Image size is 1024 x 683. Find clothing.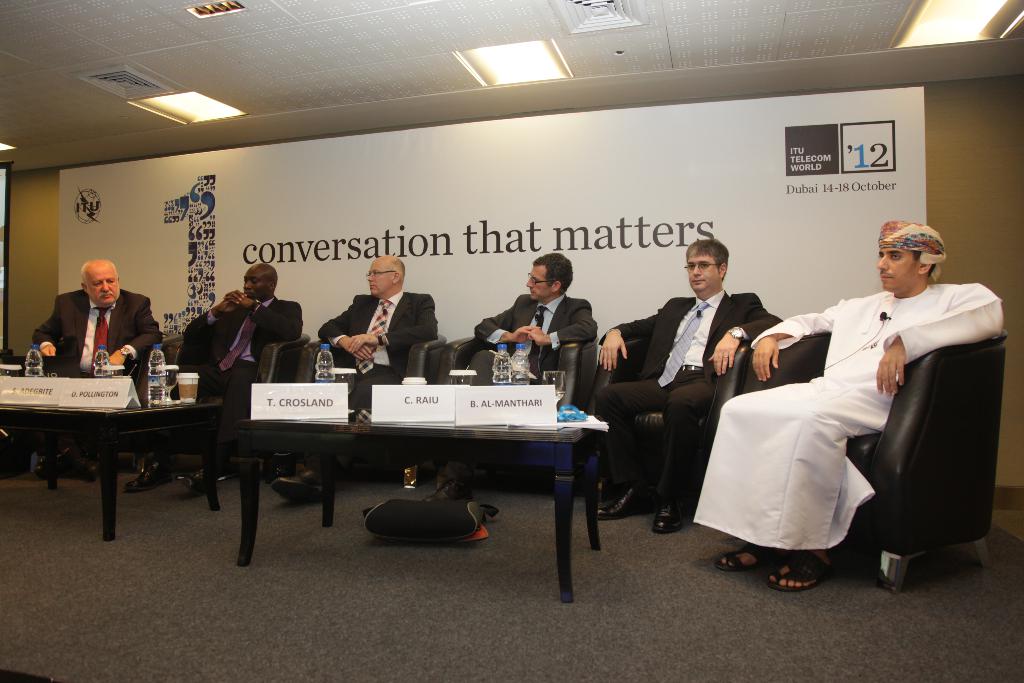
x1=600 y1=289 x2=779 y2=508.
